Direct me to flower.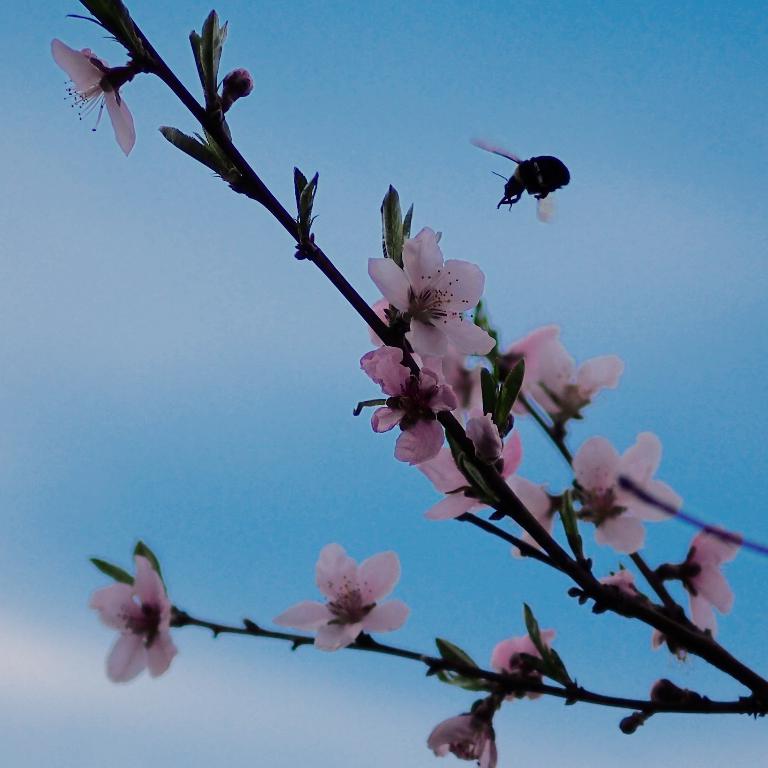
Direction: (x1=578, y1=431, x2=686, y2=554).
